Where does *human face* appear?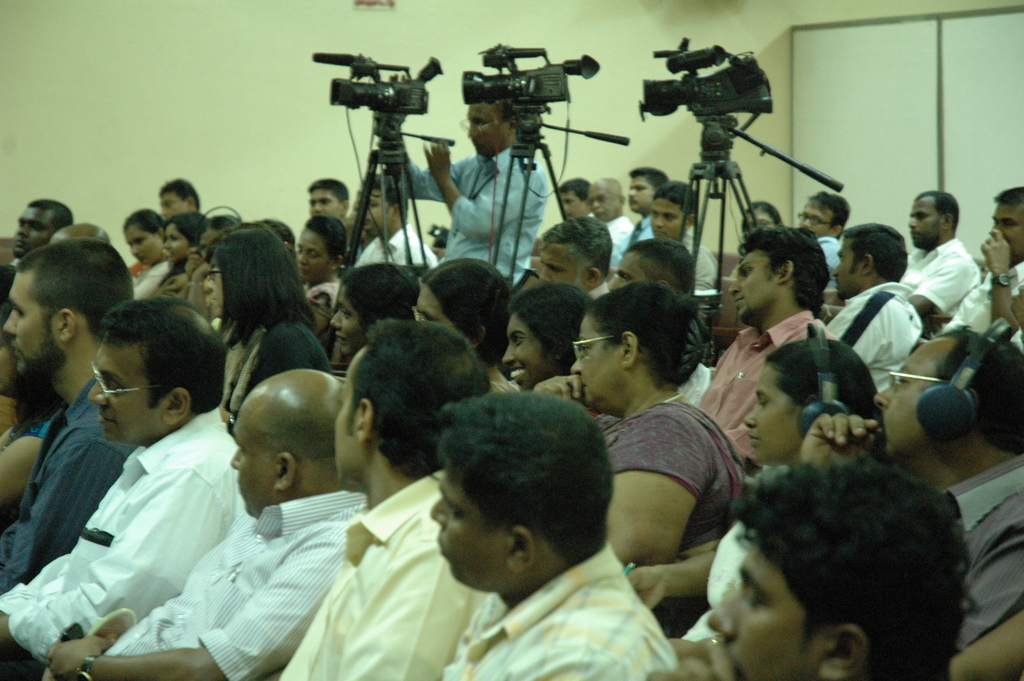
Appears at bbox=(740, 364, 801, 457).
